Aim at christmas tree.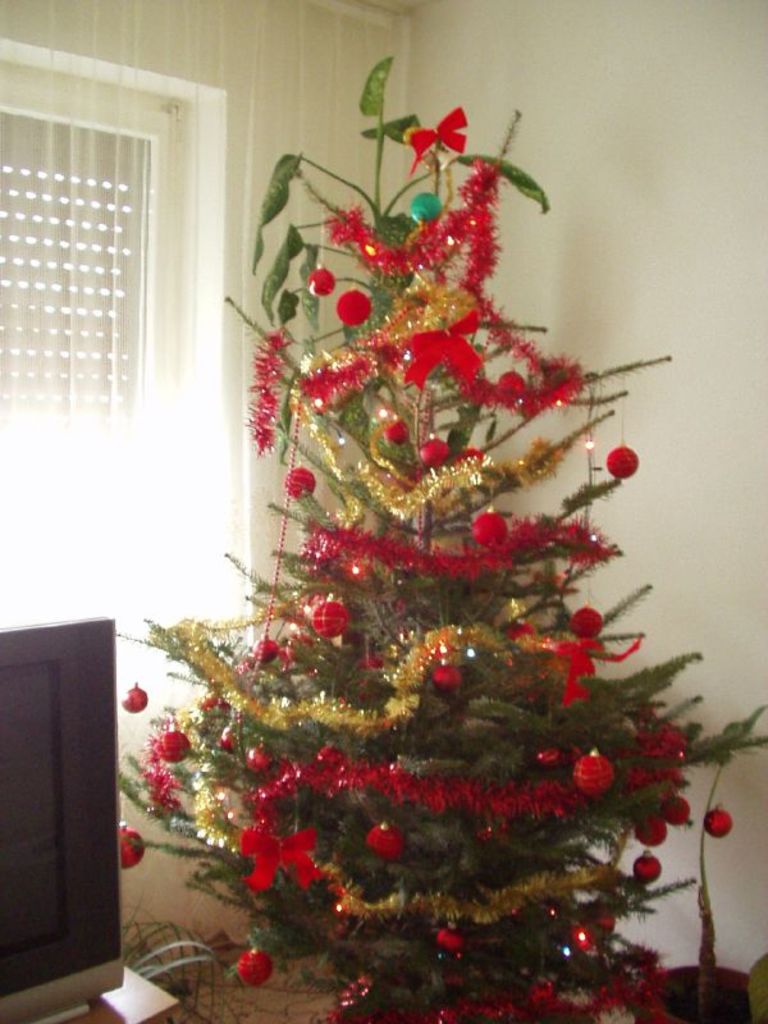
Aimed at [x1=114, y1=55, x2=767, y2=1023].
